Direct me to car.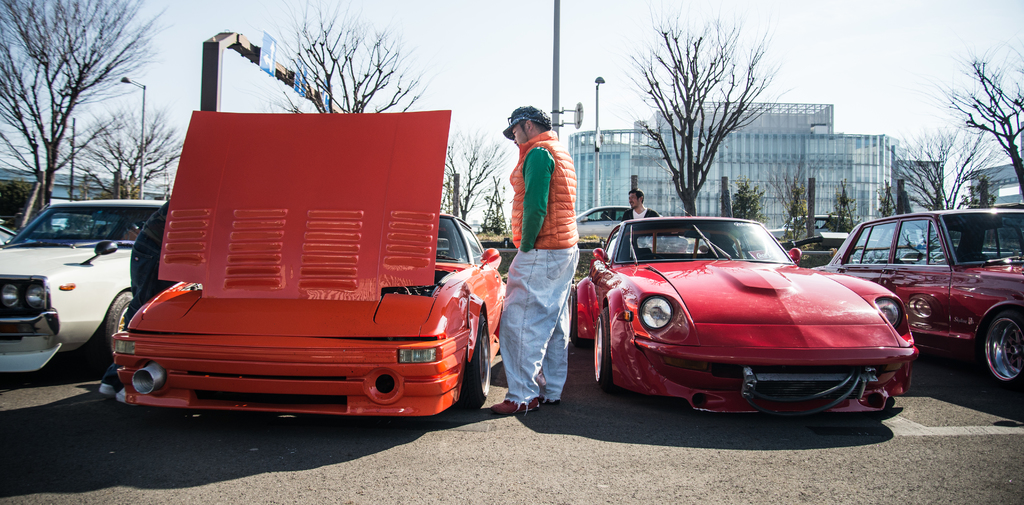
Direction: l=579, t=209, r=904, b=429.
